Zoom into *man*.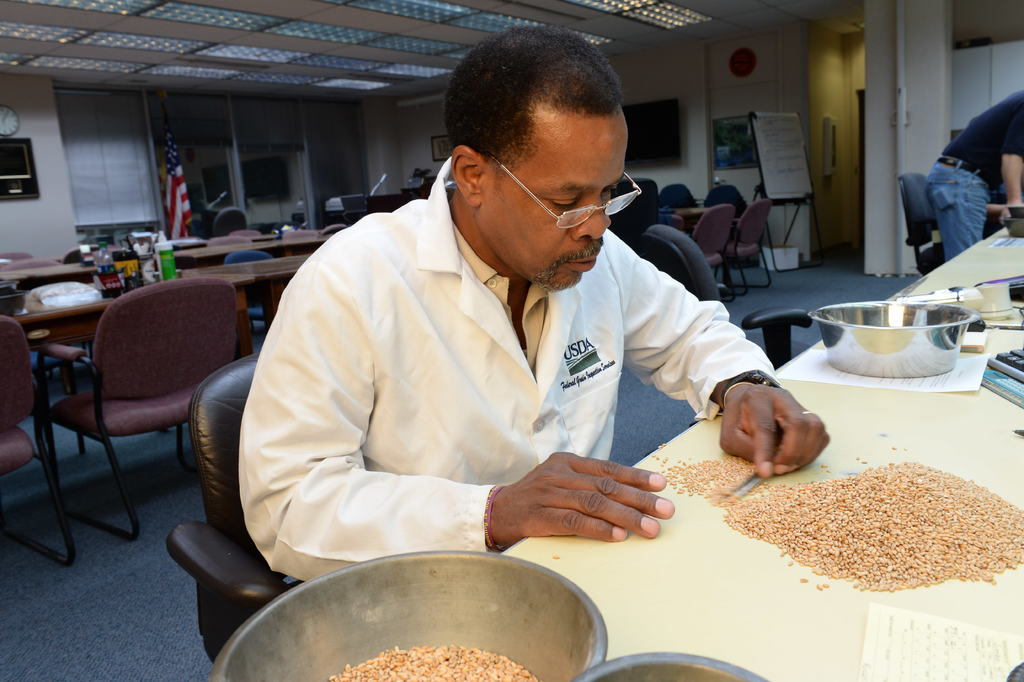
Zoom target: (left=237, top=88, right=754, bottom=617).
